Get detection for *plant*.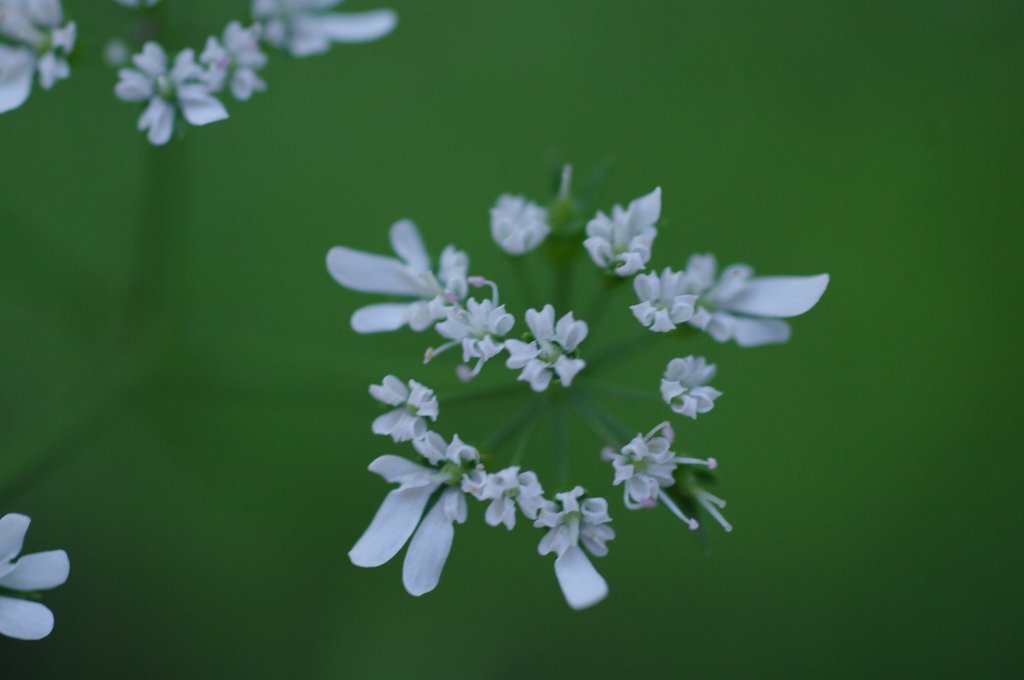
Detection: detection(324, 168, 824, 611).
